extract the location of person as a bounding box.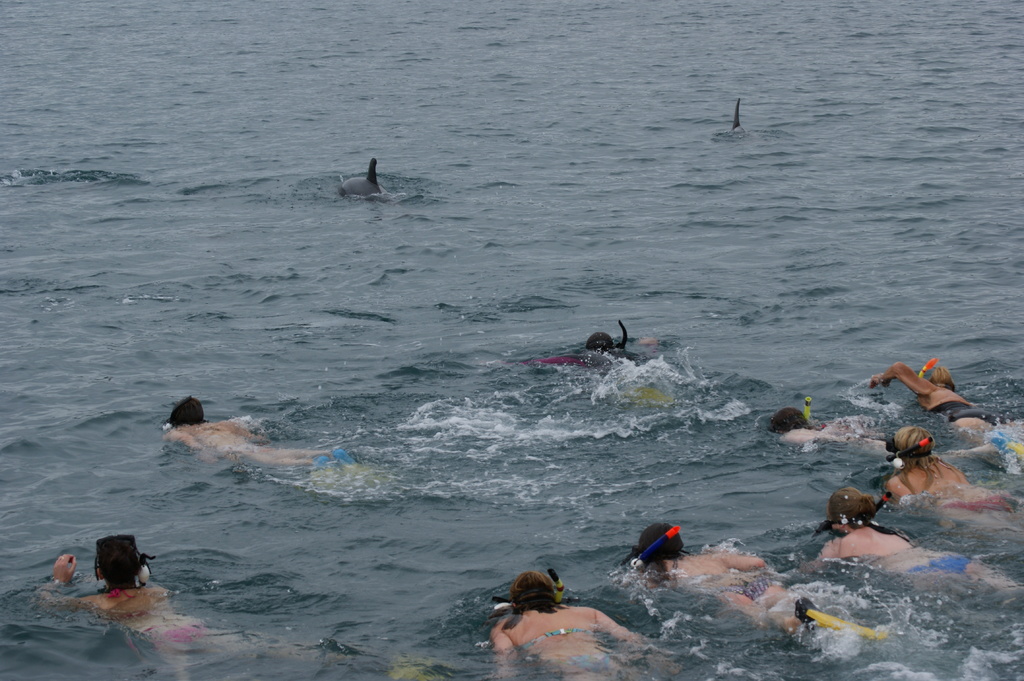
490:570:632:661.
